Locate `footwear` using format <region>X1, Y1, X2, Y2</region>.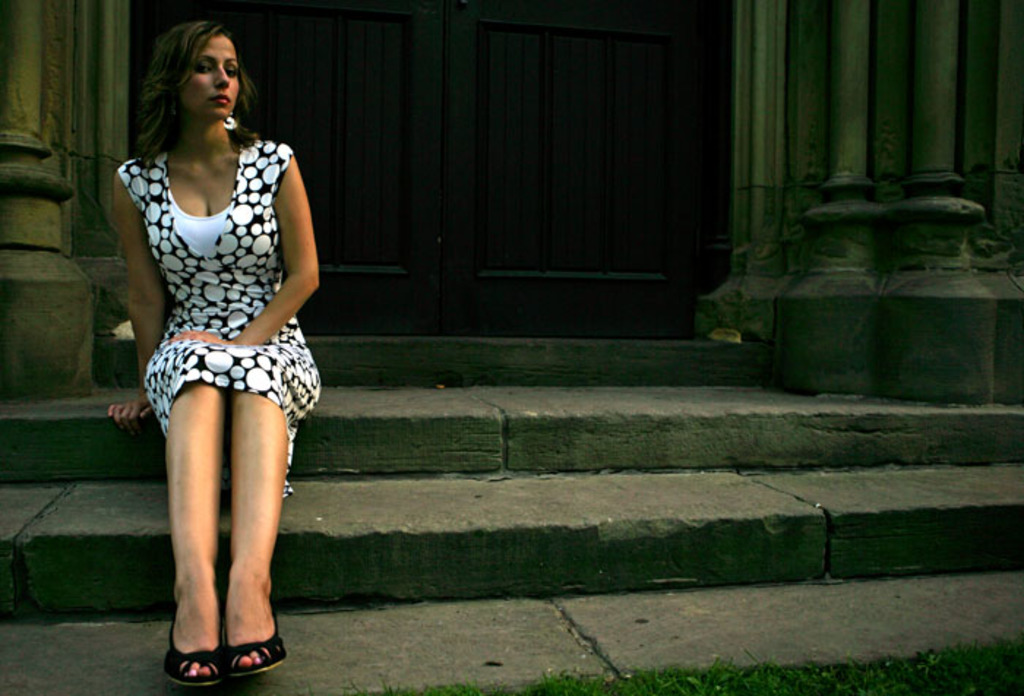
<region>180, 595, 269, 681</region>.
